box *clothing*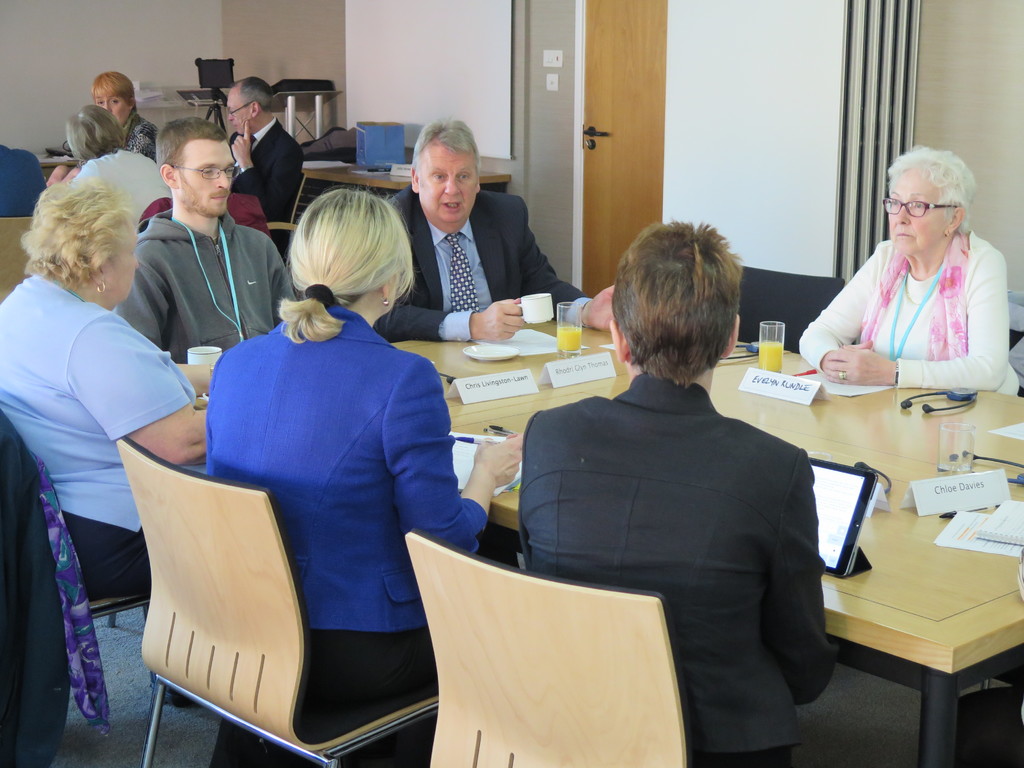
(x1=225, y1=114, x2=306, y2=249)
